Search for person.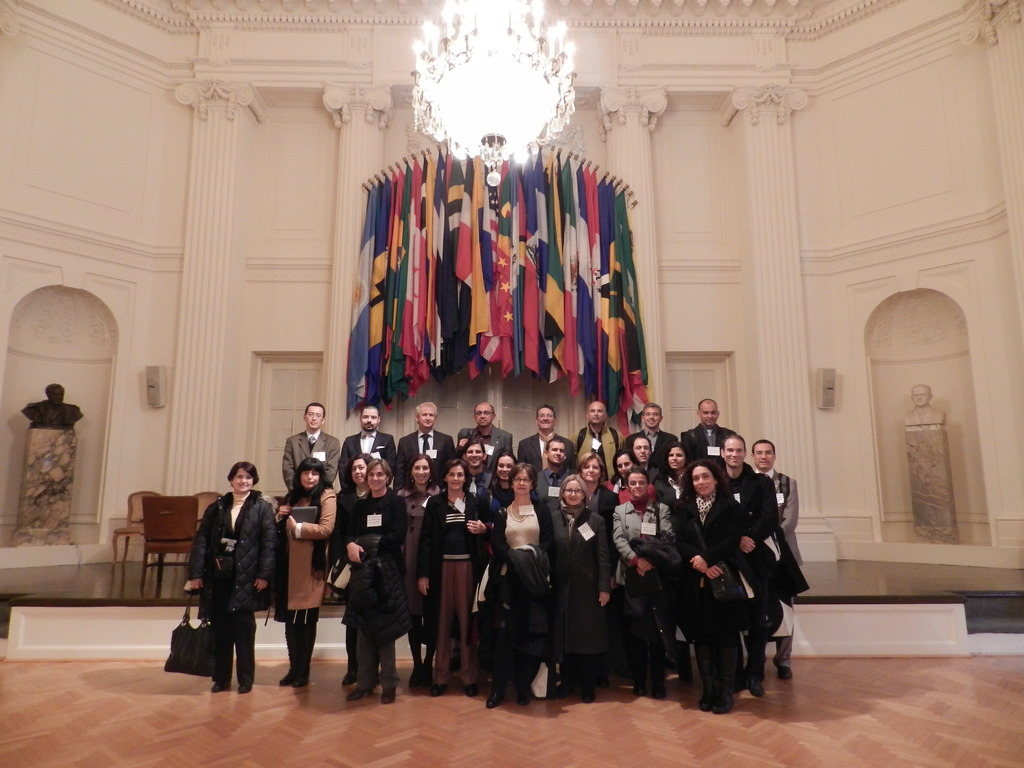
Found at <region>903, 385, 947, 429</region>.
